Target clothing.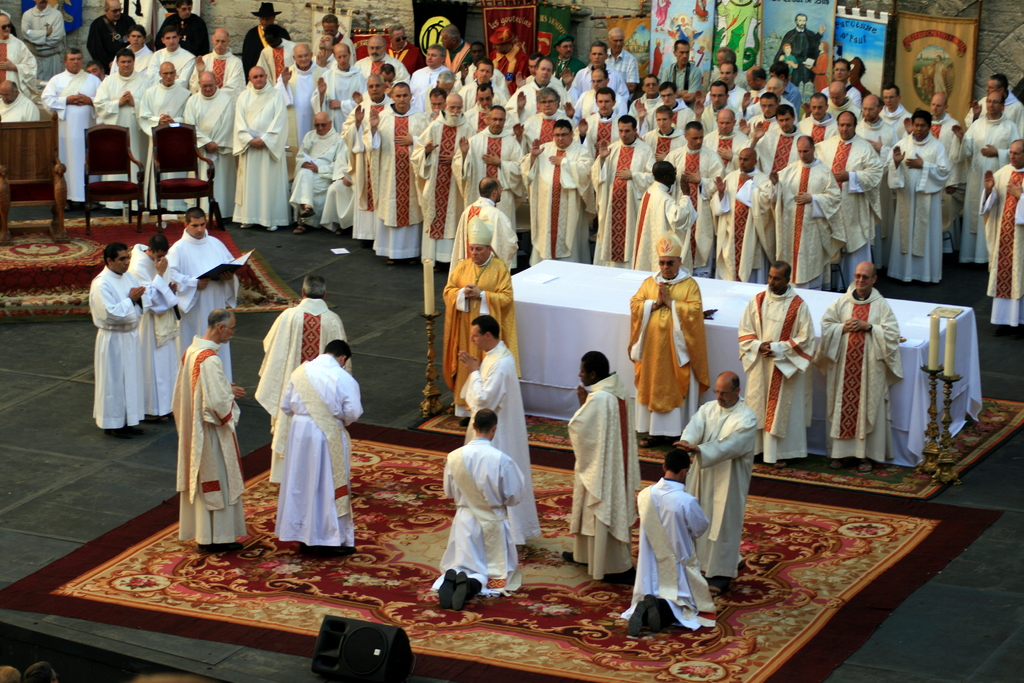
Target region: <box>557,60,633,98</box>.
